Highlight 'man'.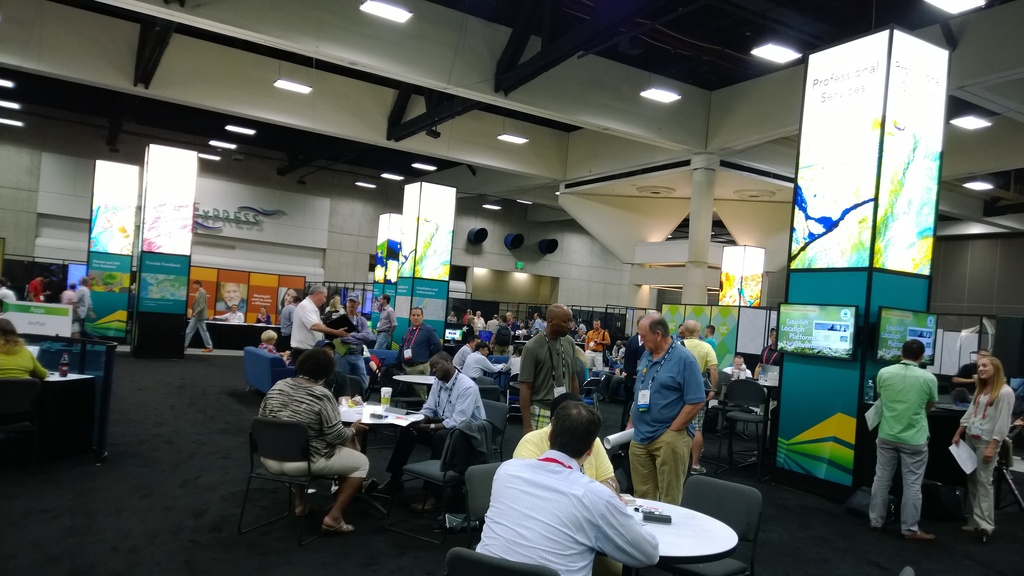
Highlighted region: (513,294,595,434).
